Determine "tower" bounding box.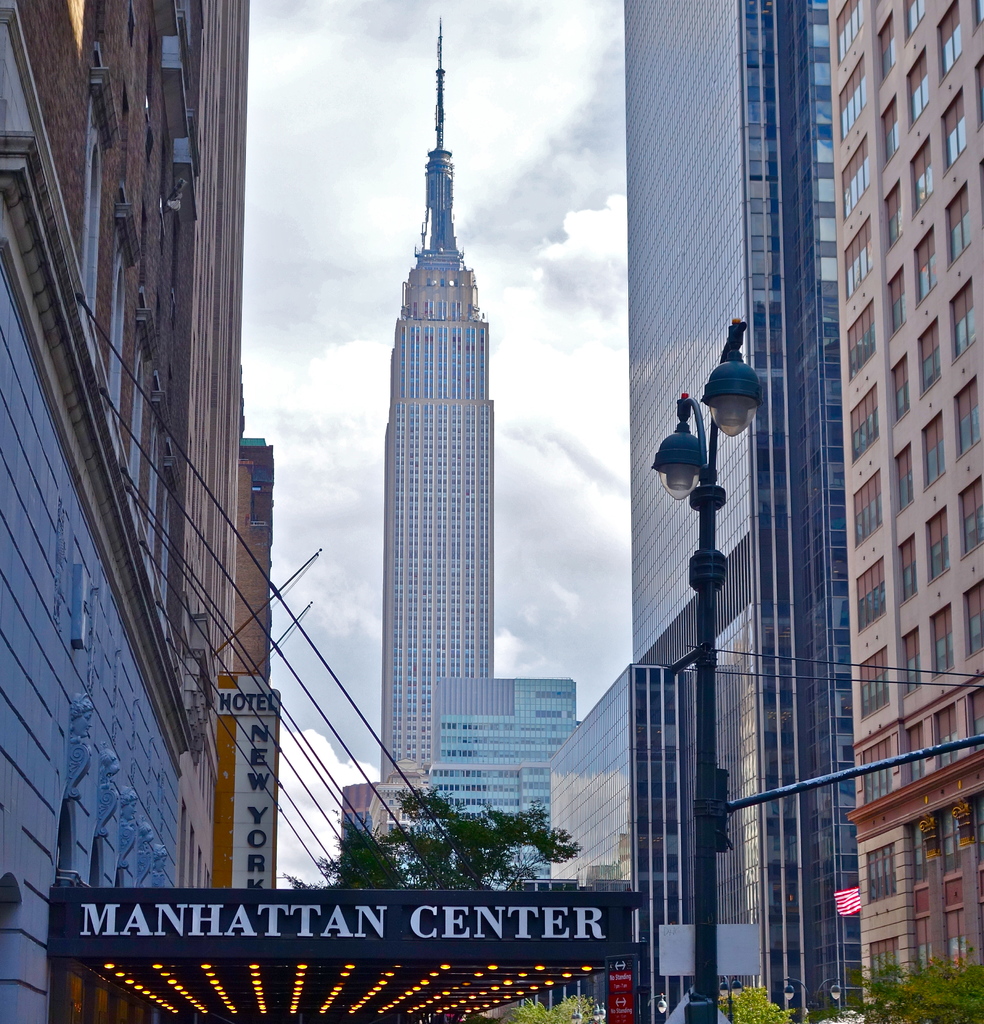
Determined: select_region(824, 0, 983, 1000).
